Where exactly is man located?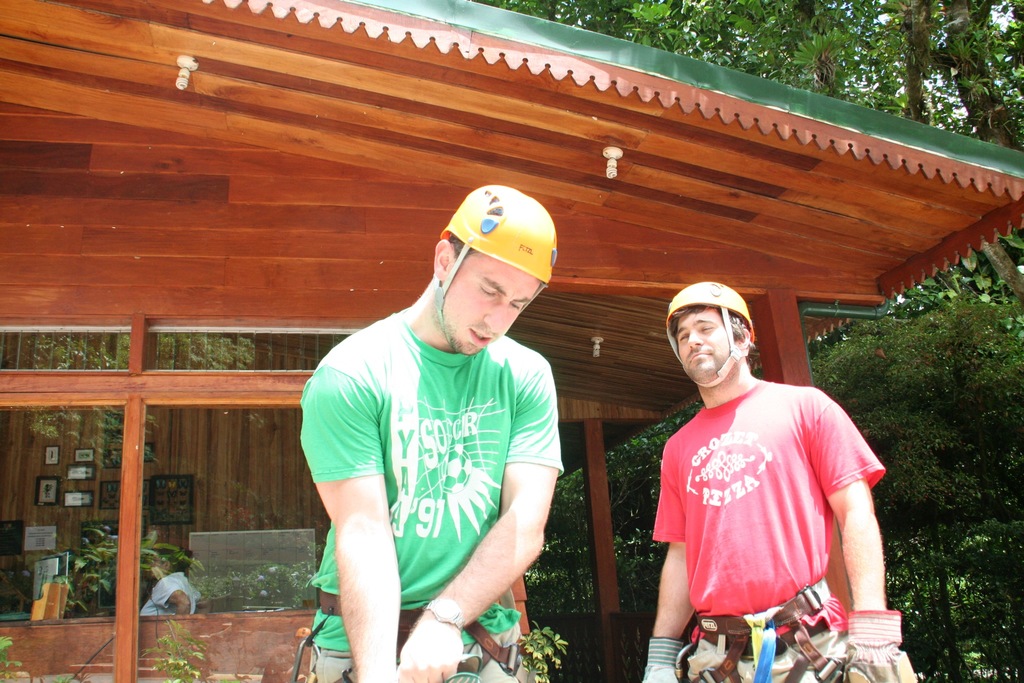
Its bounding box is <region>302, 185, 561, 682</region>.
